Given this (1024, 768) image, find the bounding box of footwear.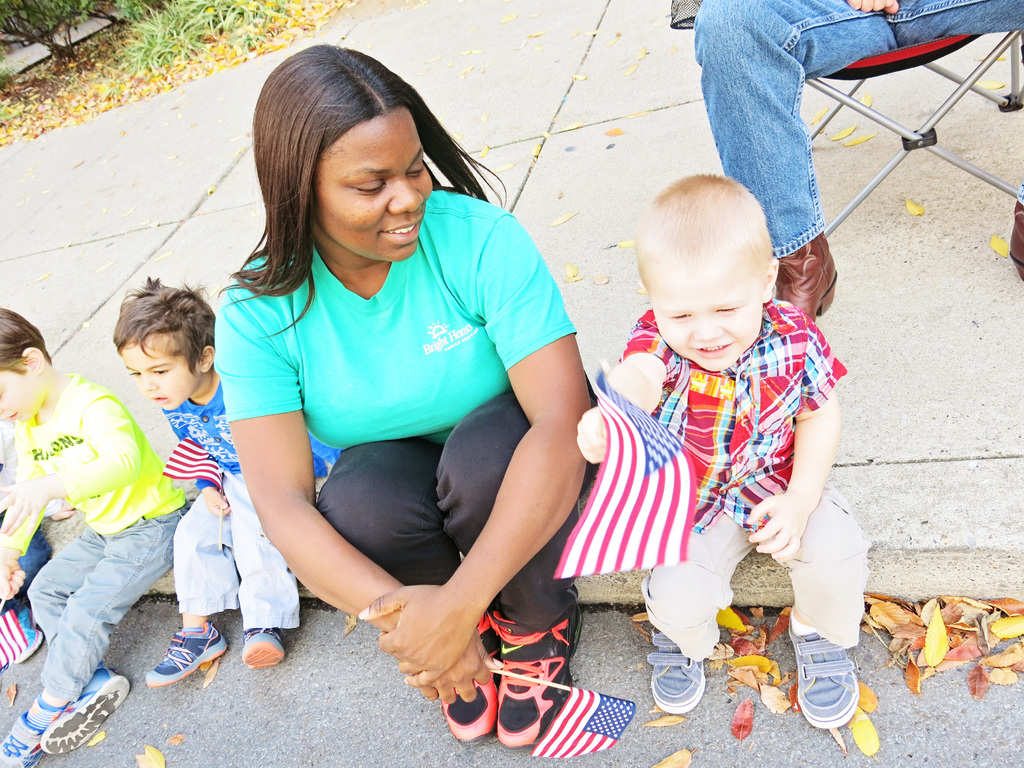
box(1005, 191, 1023, 292).
